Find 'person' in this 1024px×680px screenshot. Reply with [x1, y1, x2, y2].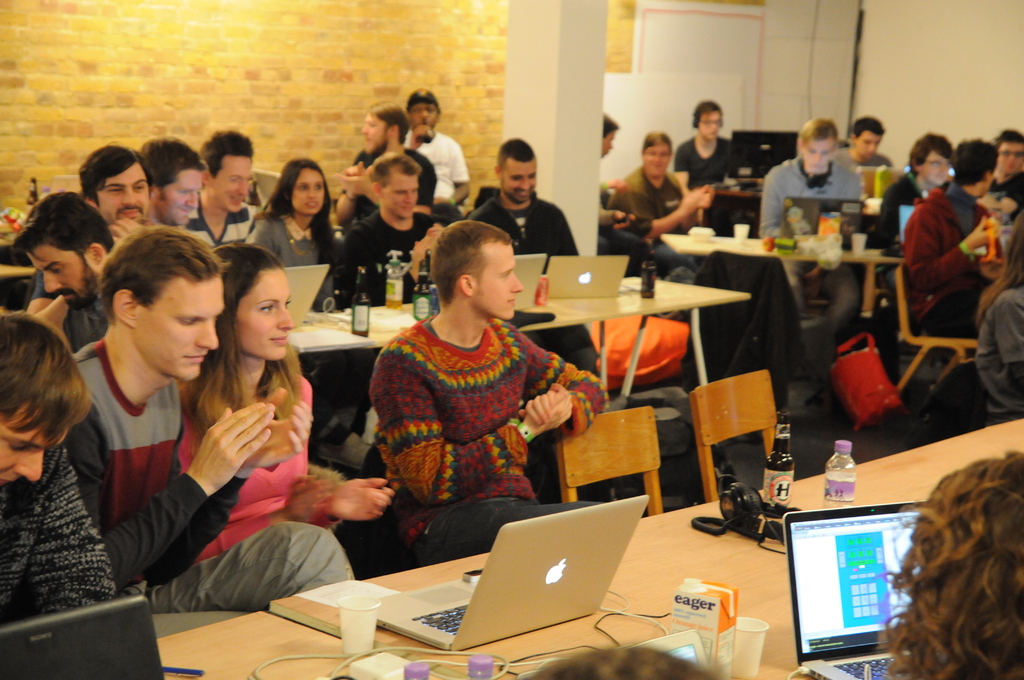
[973, 213, 1023, 411].
